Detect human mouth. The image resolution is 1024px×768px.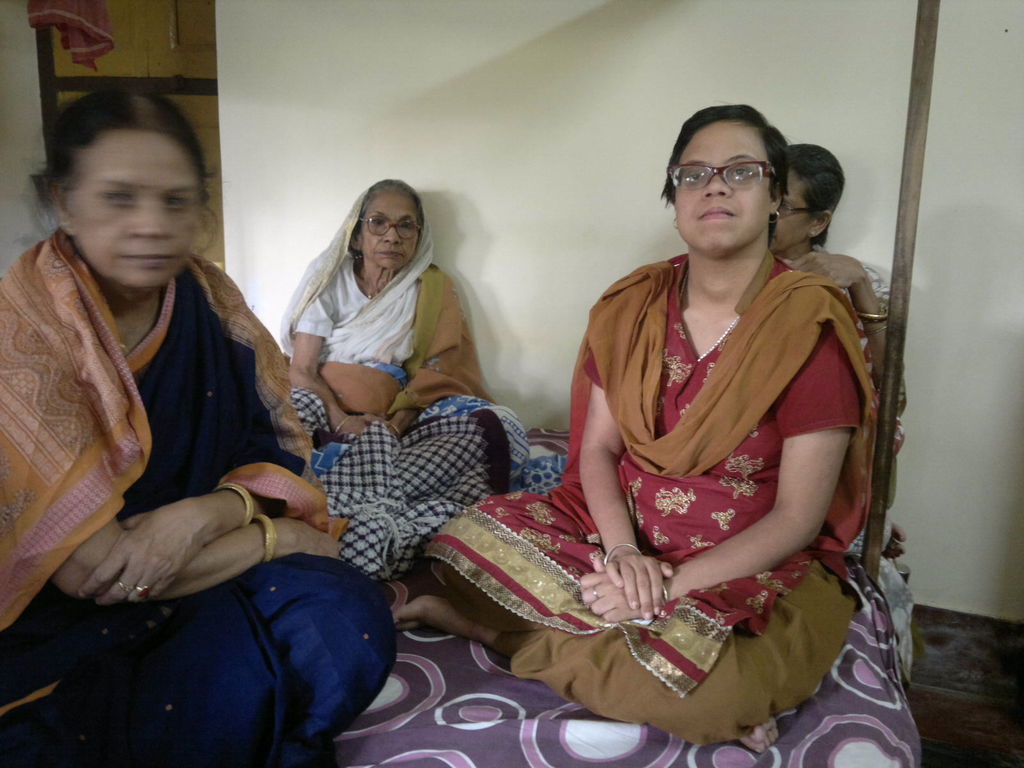
(x1=377, y1=250, x2=402, y2=259).
